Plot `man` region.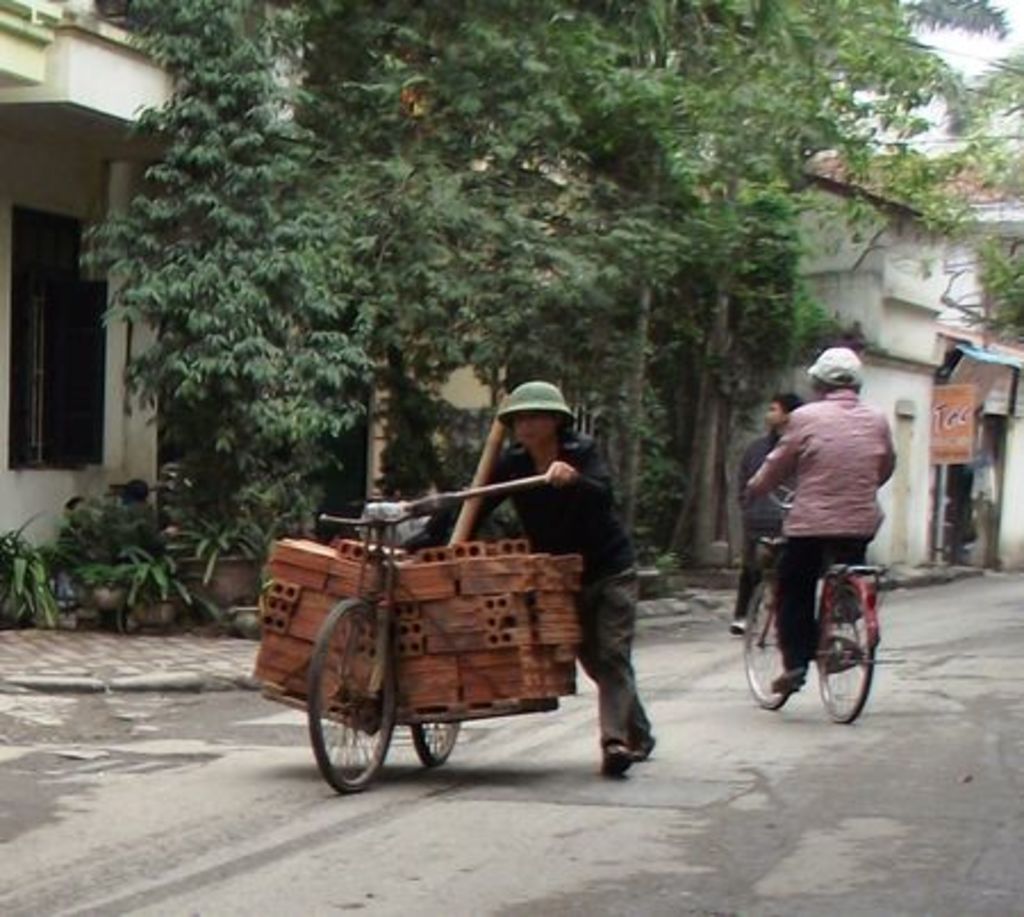
Plotted at crop(719, 389, 801, 635).
